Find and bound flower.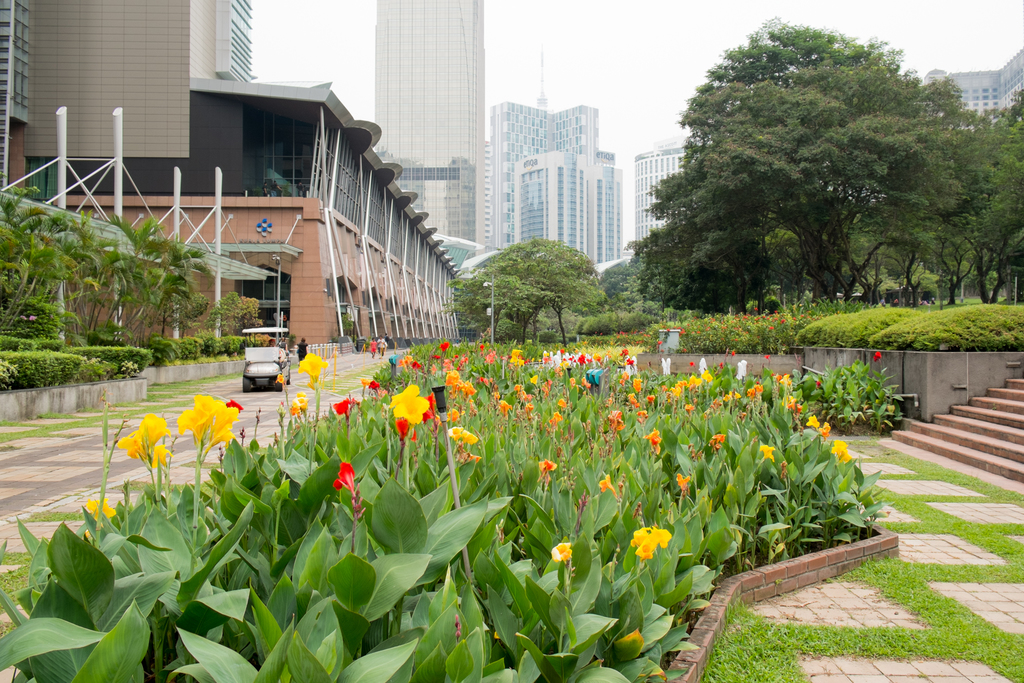
Bound: x1=803 y1=418 x2=819 y2=427.
